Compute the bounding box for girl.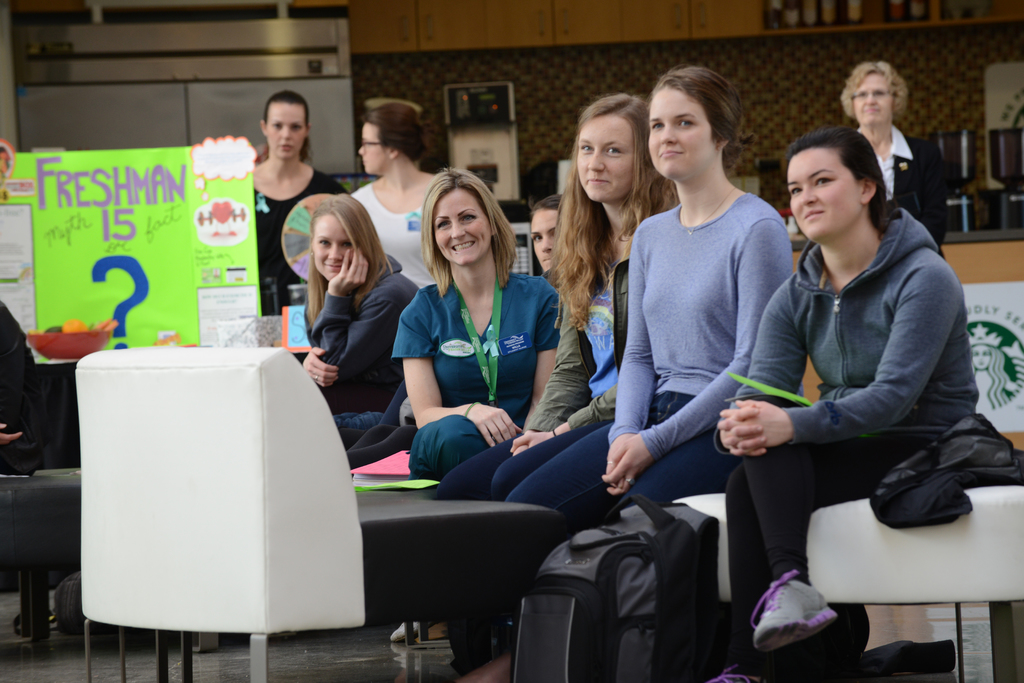
{"left": 704, "top": 127, "right": 977, "bottom": 682}.
